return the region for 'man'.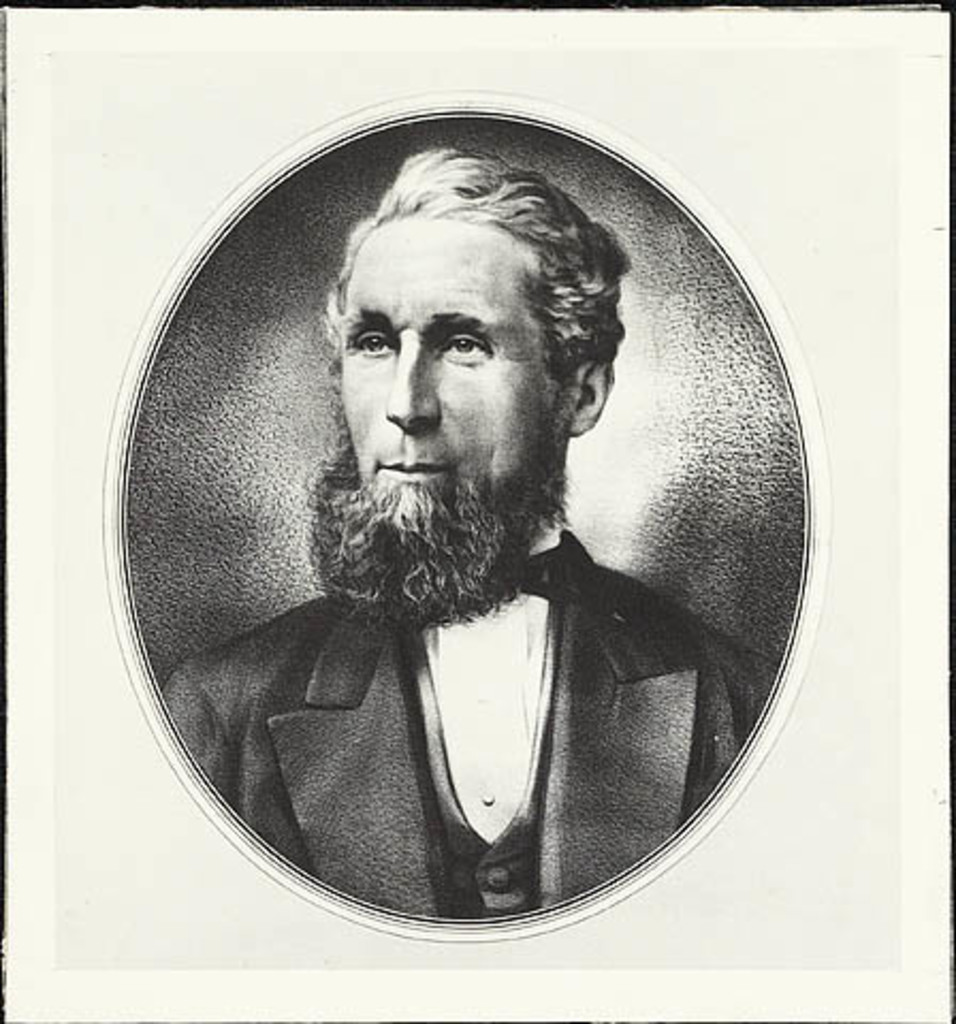
select_region(184, 198, 749, 866).
